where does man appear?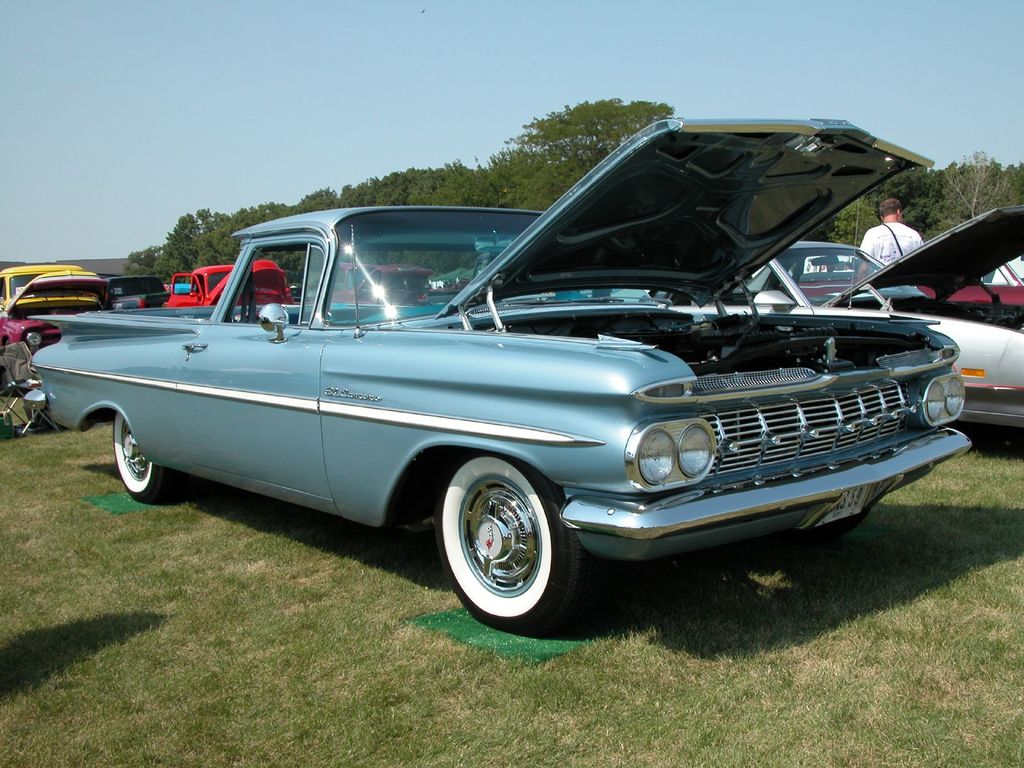
Appears at (858, 197, 922, 281).
